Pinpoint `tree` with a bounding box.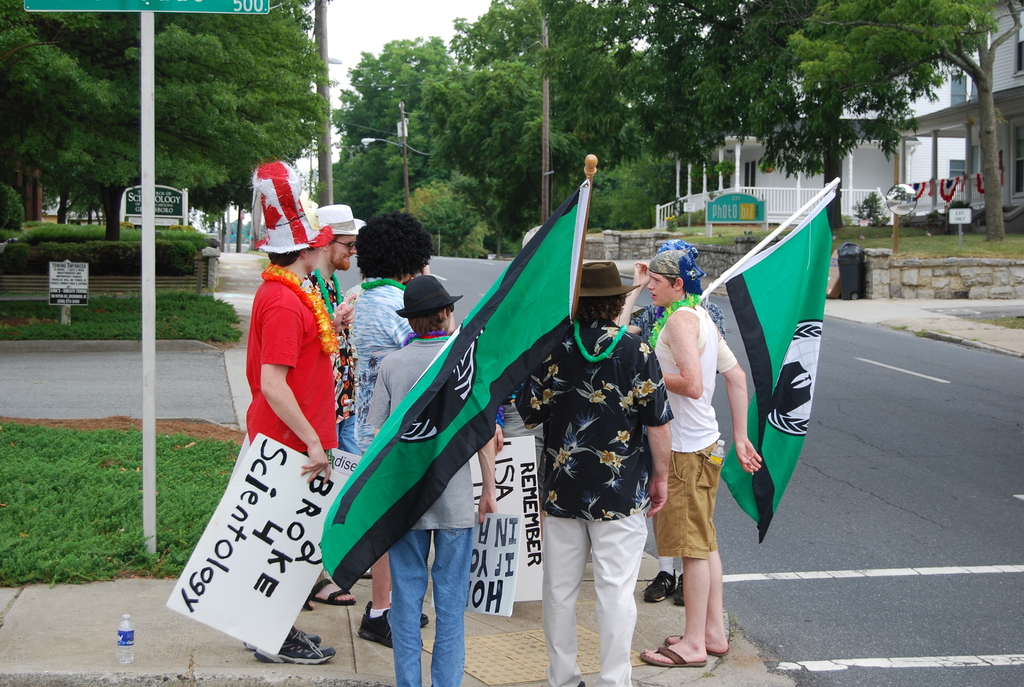
detection(584, 0, 687, 176).
